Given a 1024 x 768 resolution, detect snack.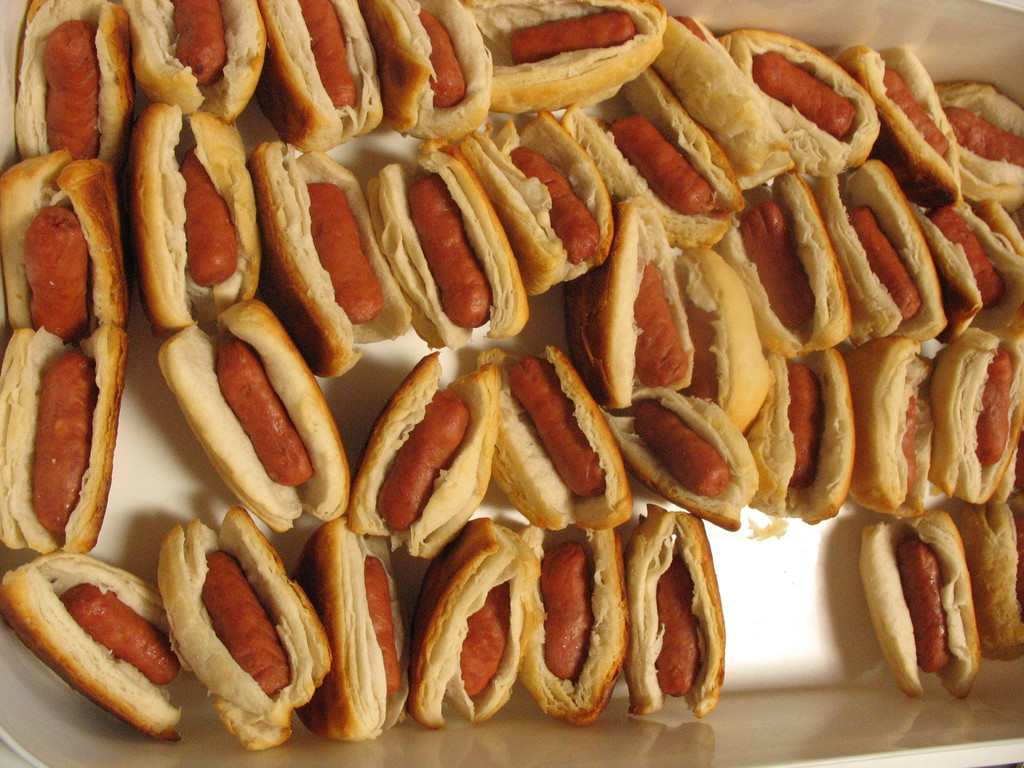
477/336/639/537.
